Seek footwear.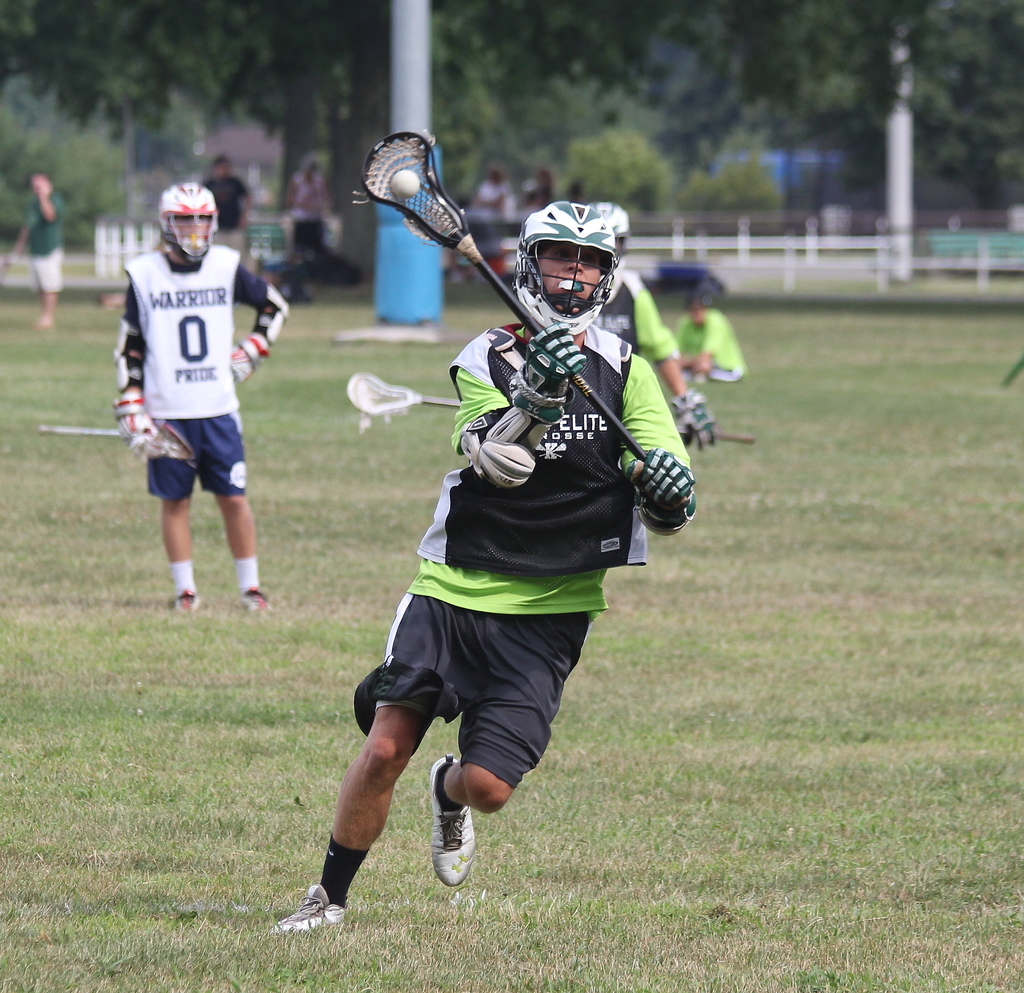
x1=236 y1=584 x2=270 y2=622.
